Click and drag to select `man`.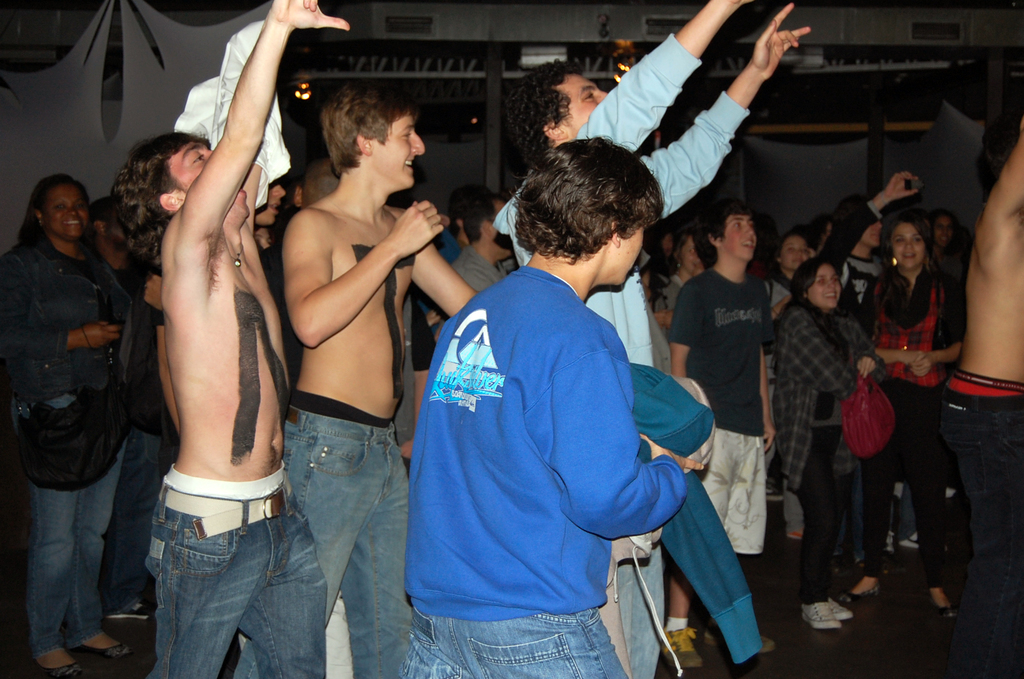
Selection: 97, 0, 353, 678.
